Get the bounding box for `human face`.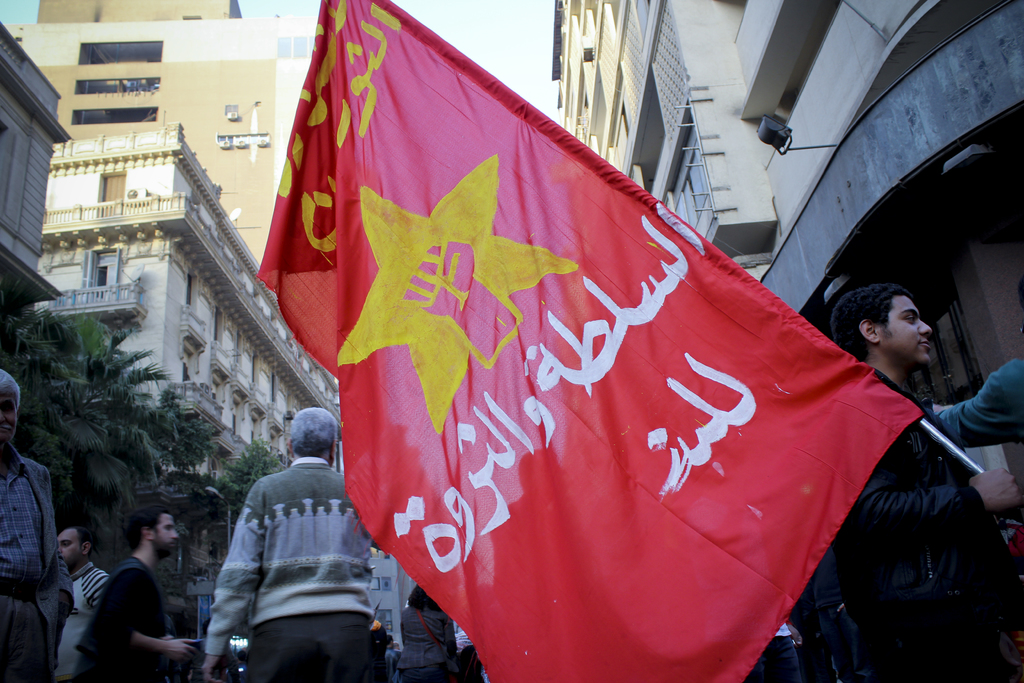
left=887, top=295, right=932, bottom=361.
